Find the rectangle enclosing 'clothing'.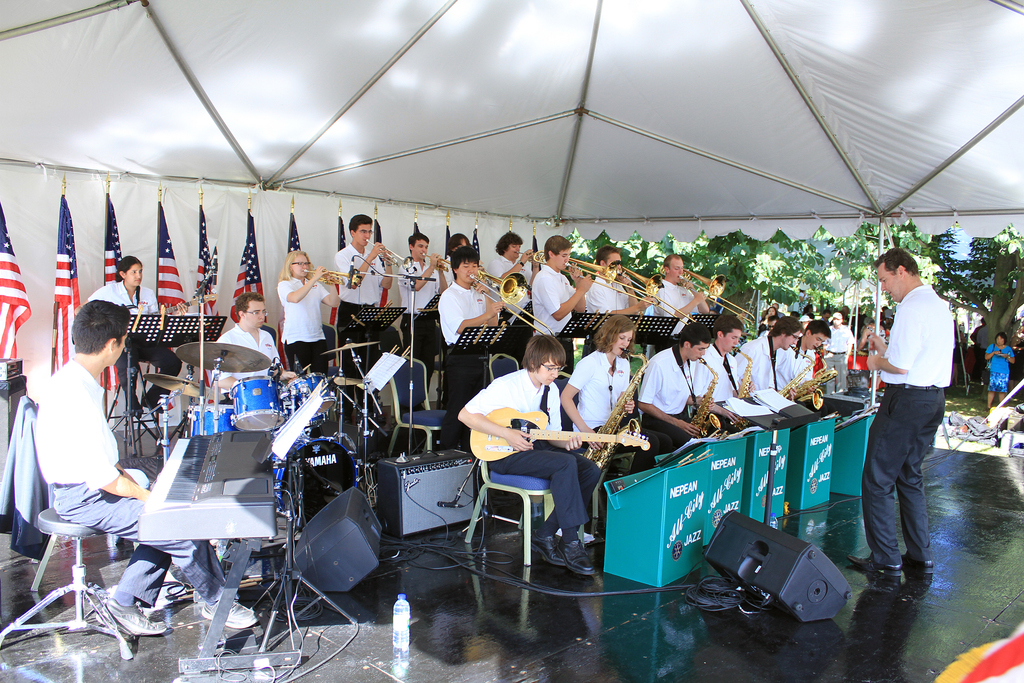
box(693, 345, 738, 429).
